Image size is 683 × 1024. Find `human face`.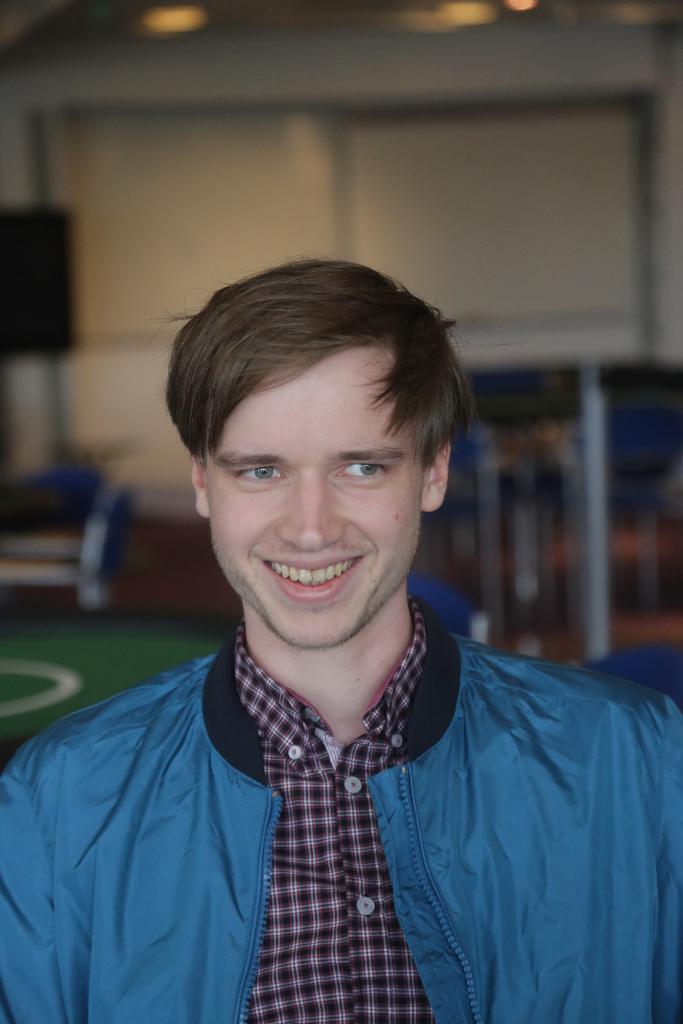
[x1=205, y1=345, x2=418, y2=649].
